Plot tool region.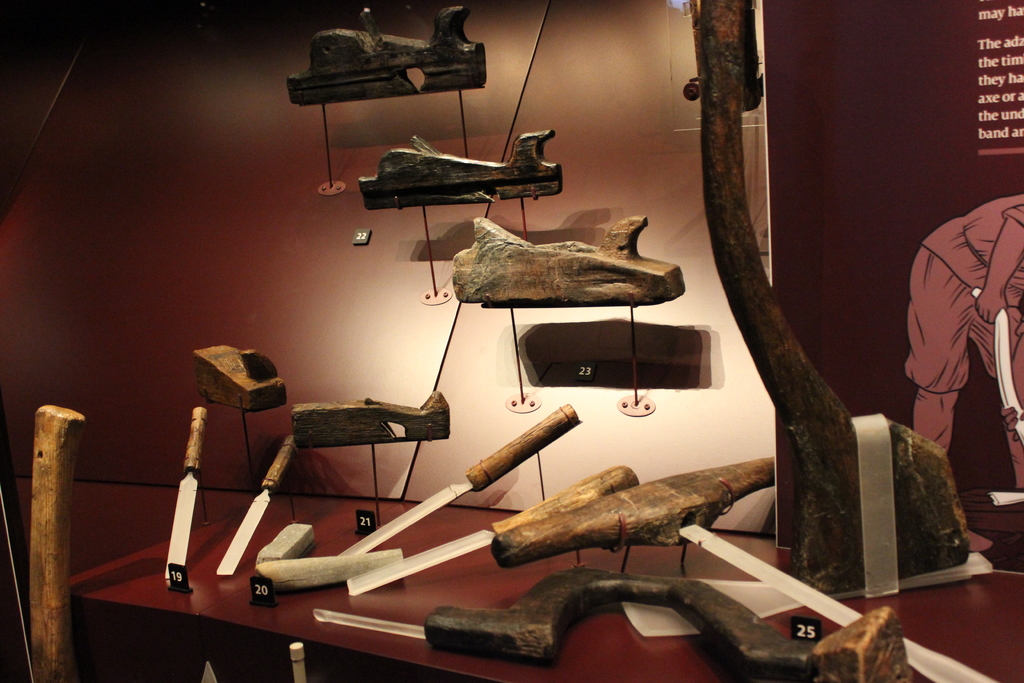
Plotted at bbox(209, 438, 300, 578).
